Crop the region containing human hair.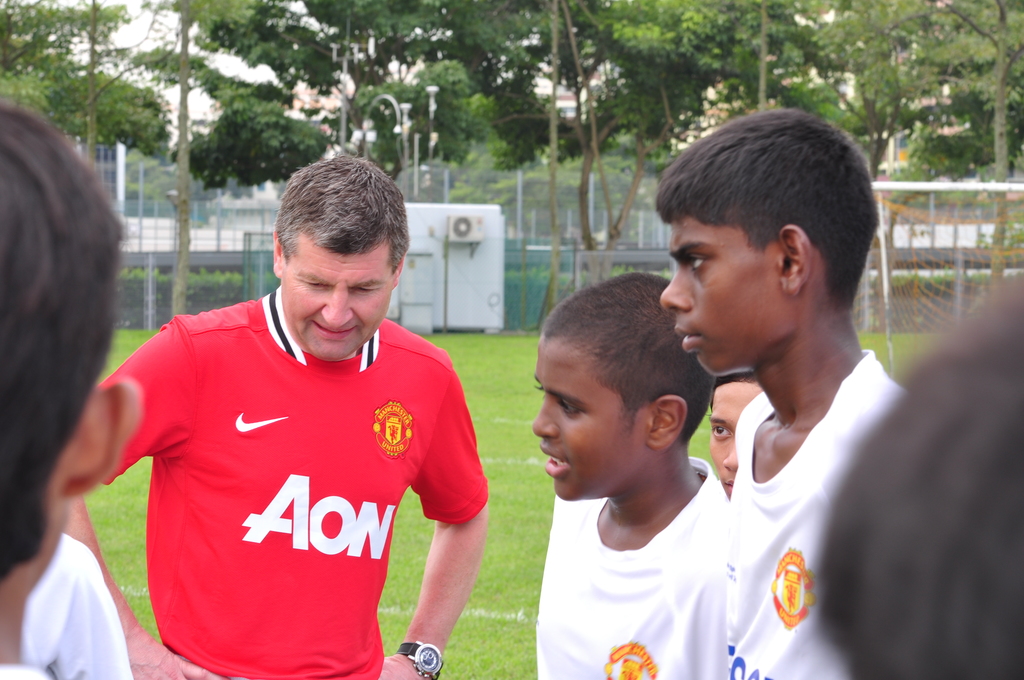
Crop region: 0 97 129 576.
